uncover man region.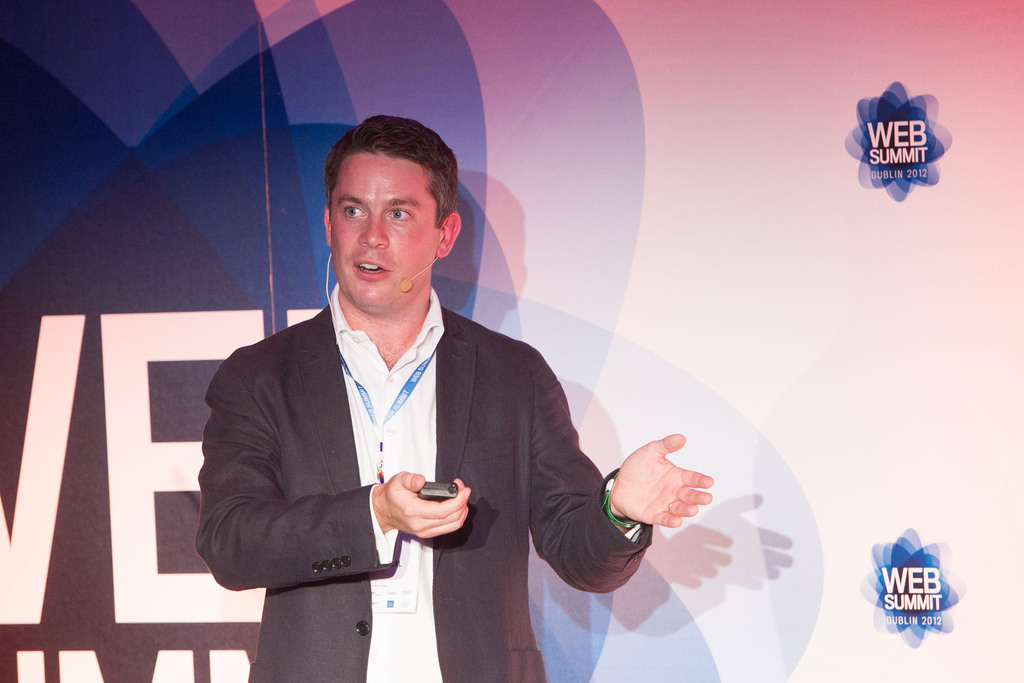
Uncovered: [left=192, top=115, right=713, bottom=682].
